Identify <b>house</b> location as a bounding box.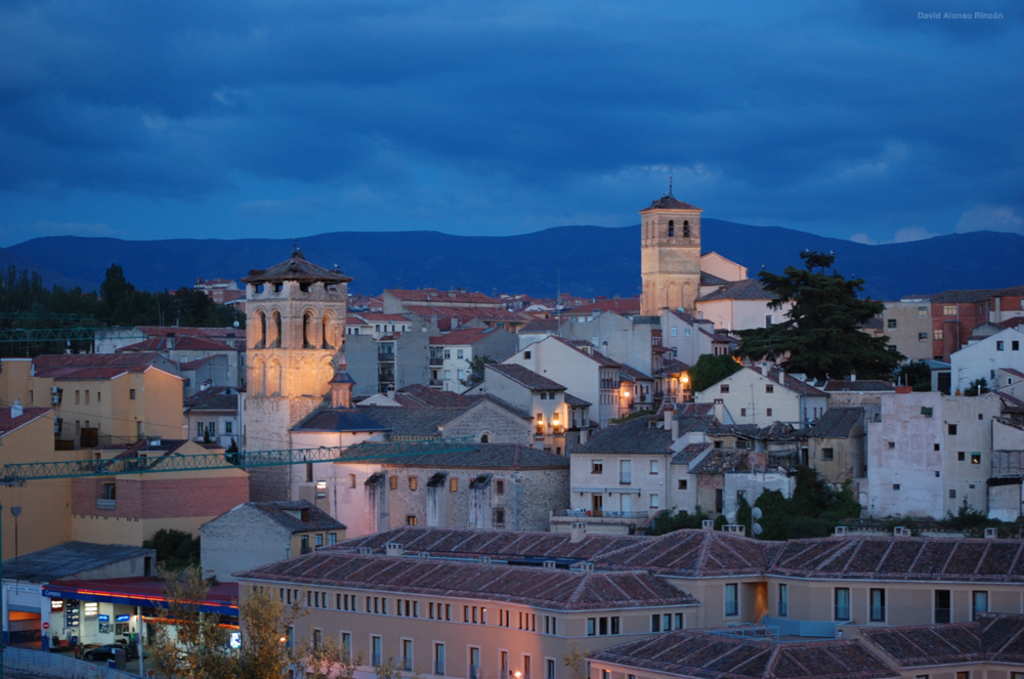
344,307,417,343.
